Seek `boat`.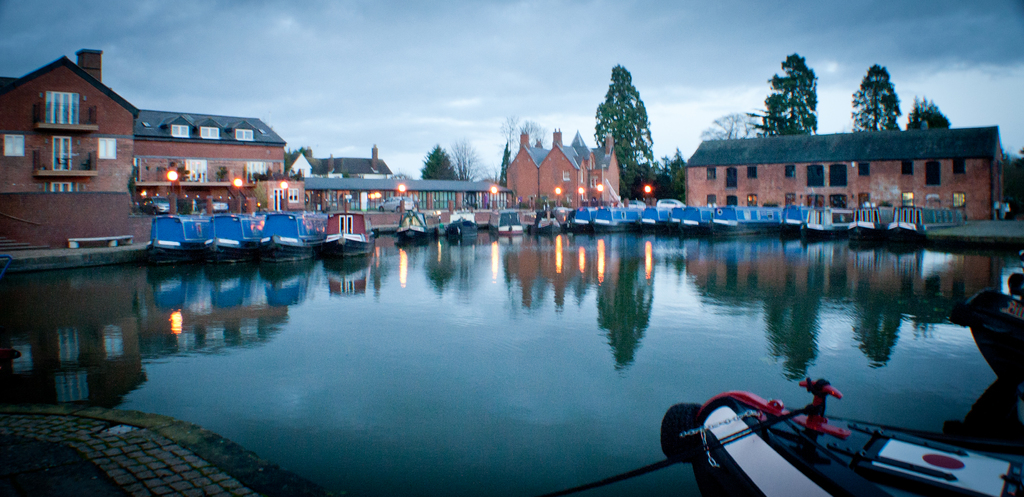
pyautogui.locateOnScreen(321, 213, 378, 257).
